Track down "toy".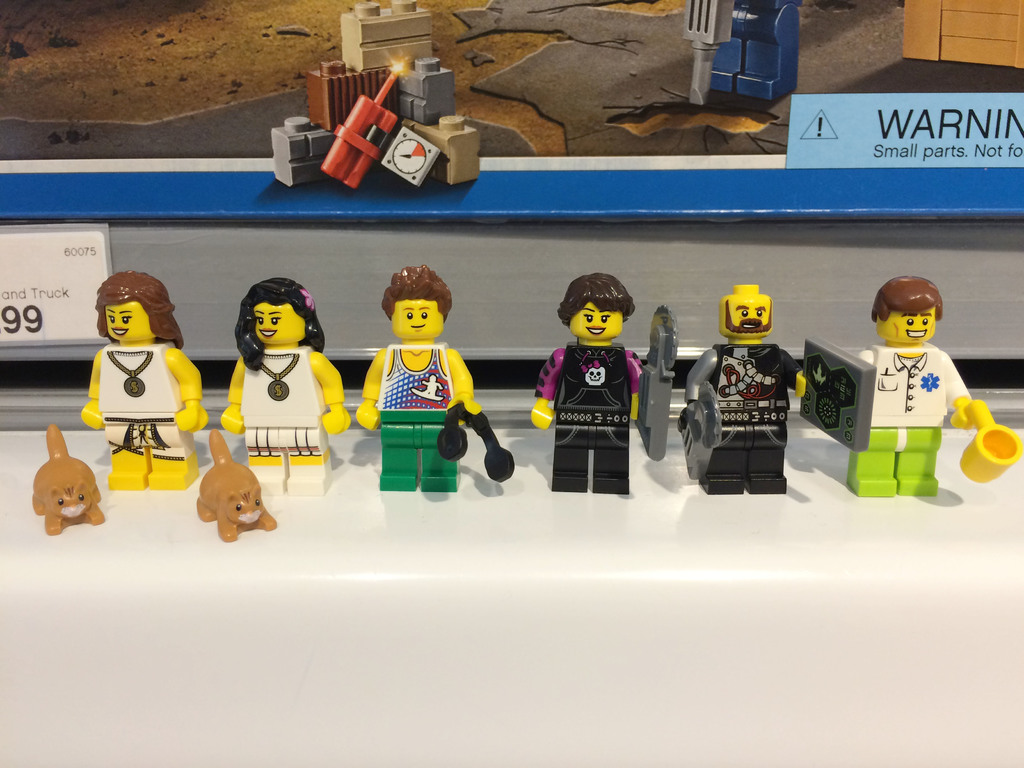
Tracked to select_region(28, 420, 110, 539).
